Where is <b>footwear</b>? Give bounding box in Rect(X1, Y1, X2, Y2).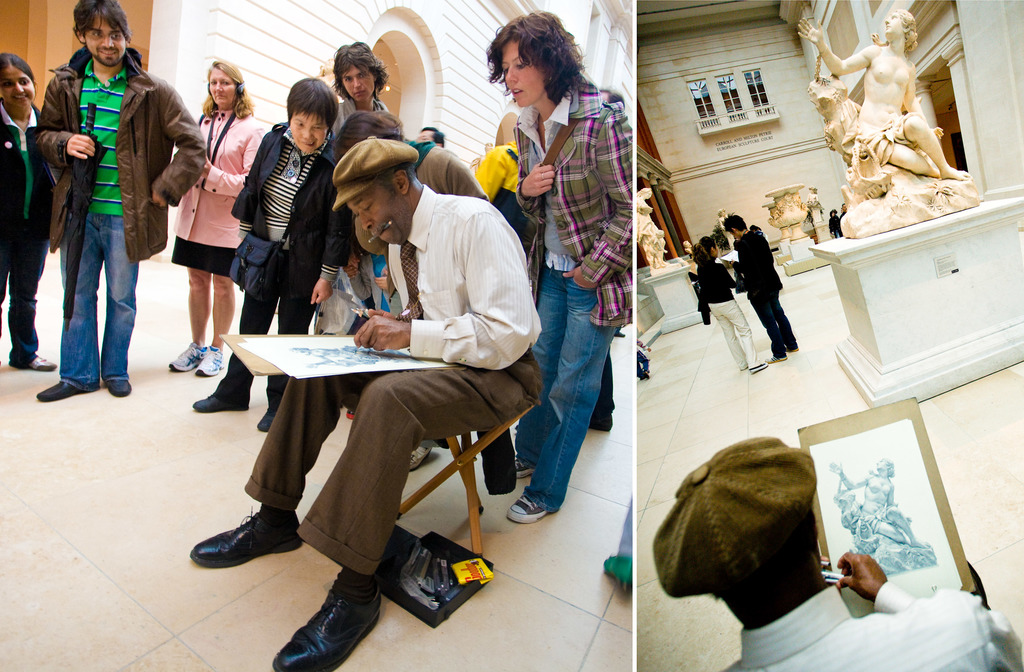
Rect(769, 356, 788, 361).
